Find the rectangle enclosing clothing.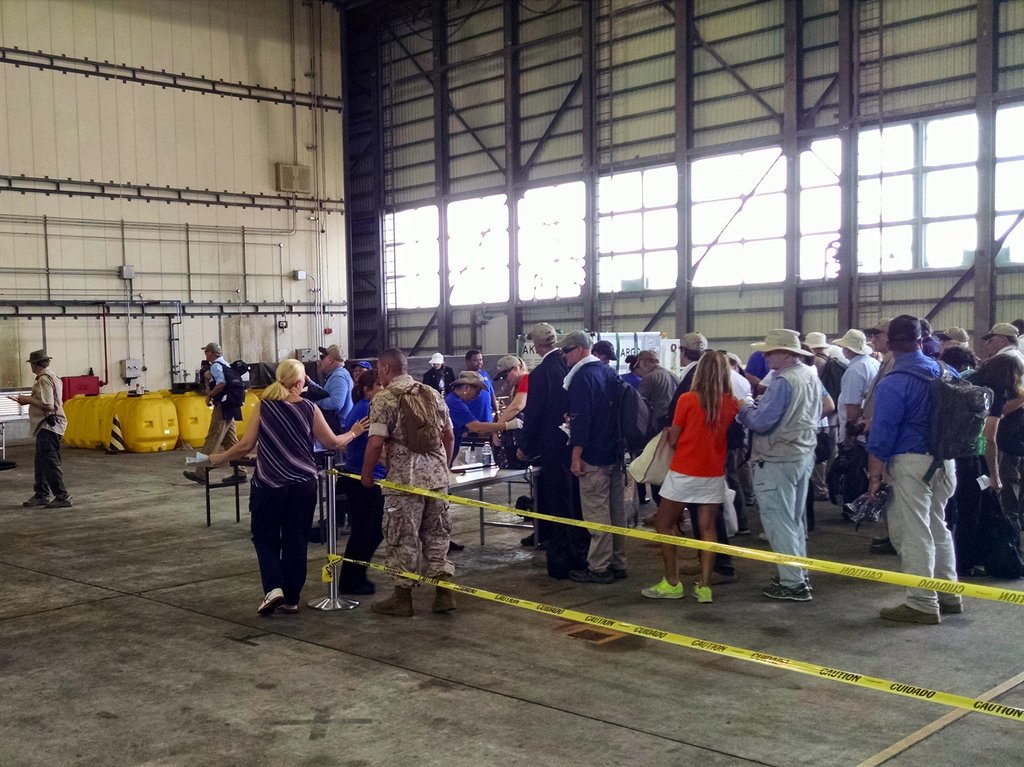
16/370/70/497.
